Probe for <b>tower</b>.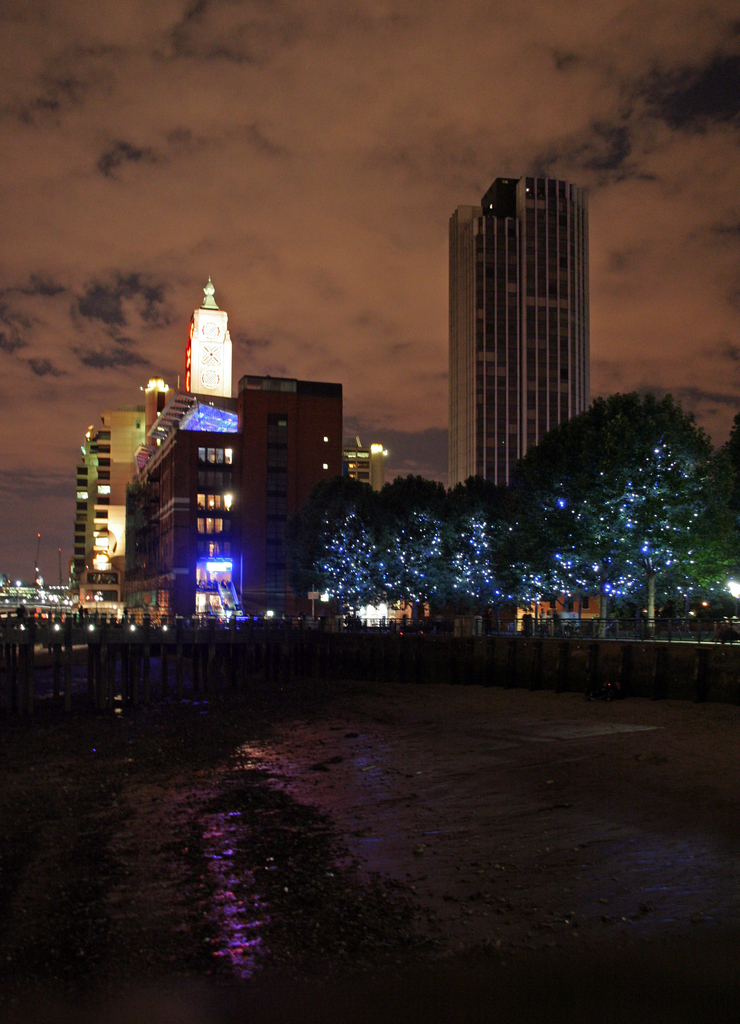
Probe result: [186, 280, 238, 396].
